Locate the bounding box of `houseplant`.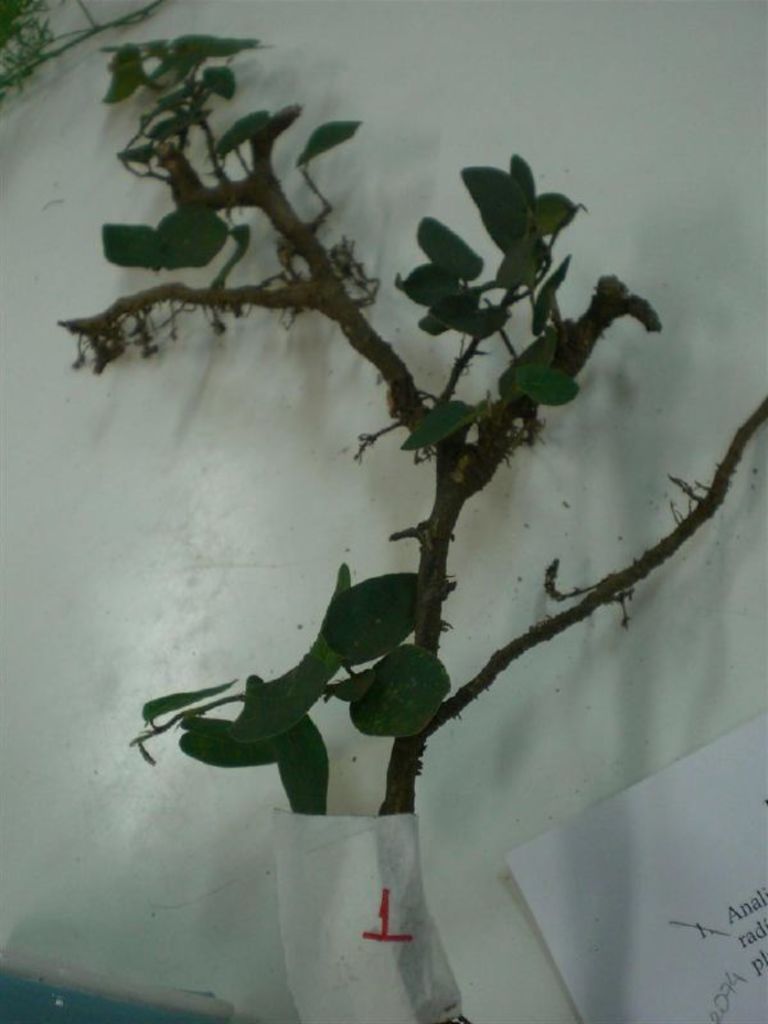
Bounding box: 52/29/767/1023.
